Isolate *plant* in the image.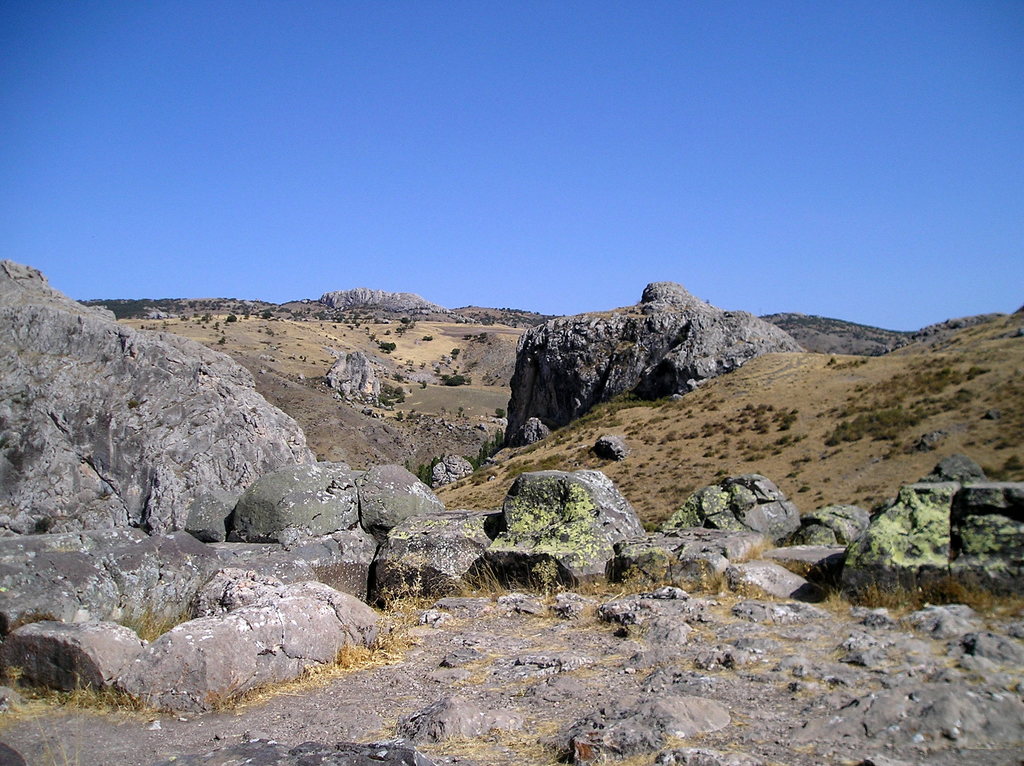
Isolated region: 413:464:429:477.
